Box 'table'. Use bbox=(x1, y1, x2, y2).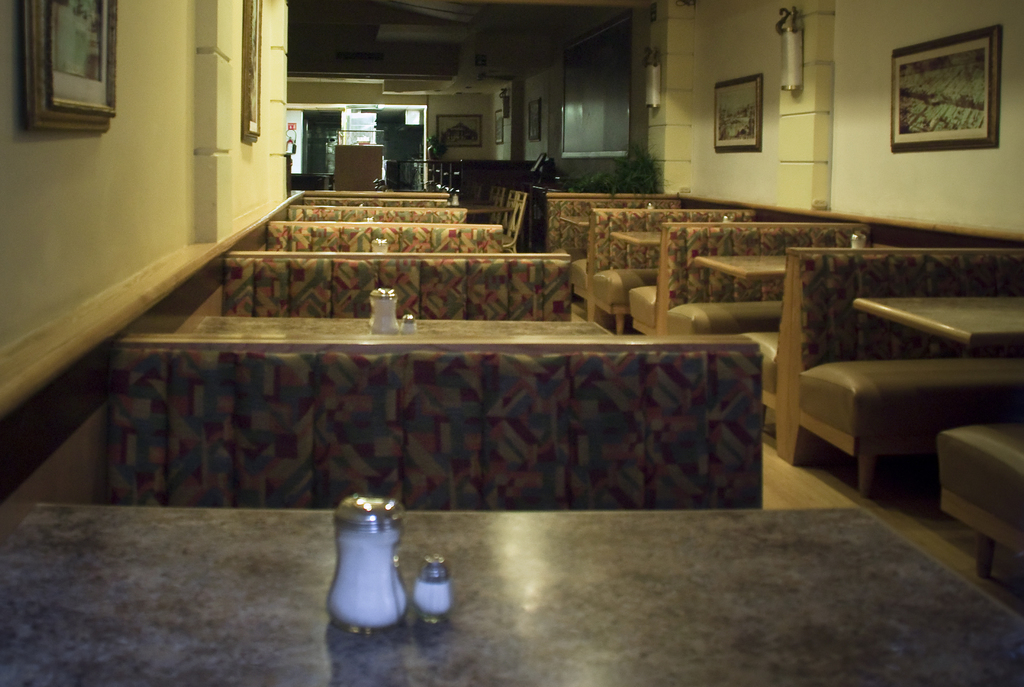
bbox=(607, 227, 665, 246).
